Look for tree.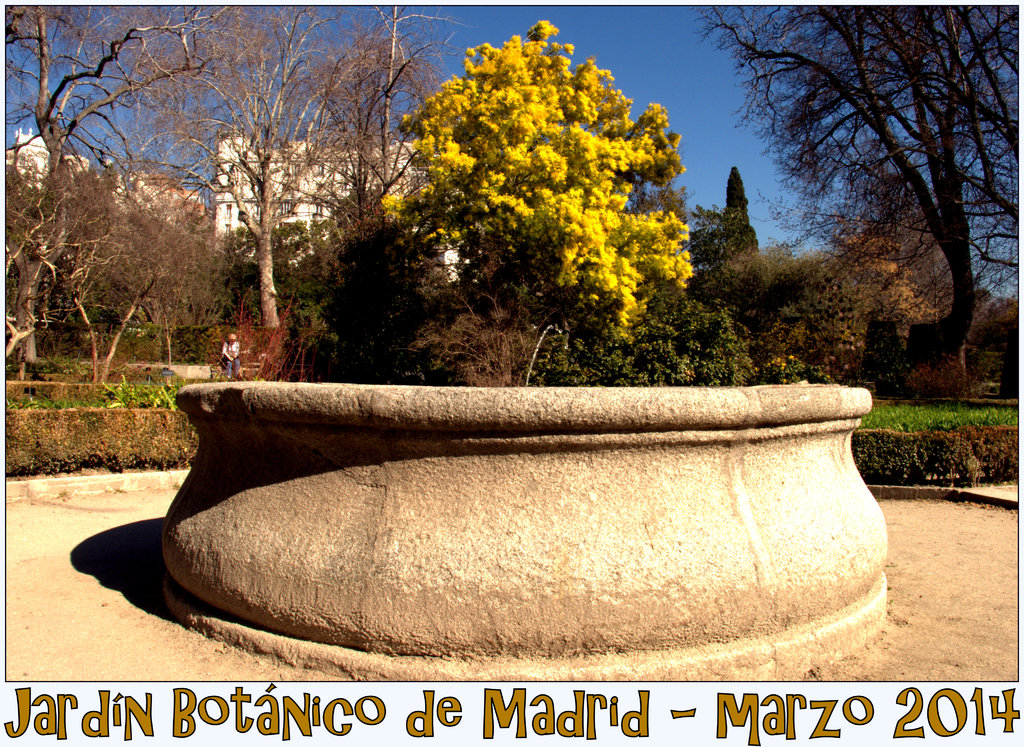
Found: bbox(365, 12, 716, 361).
